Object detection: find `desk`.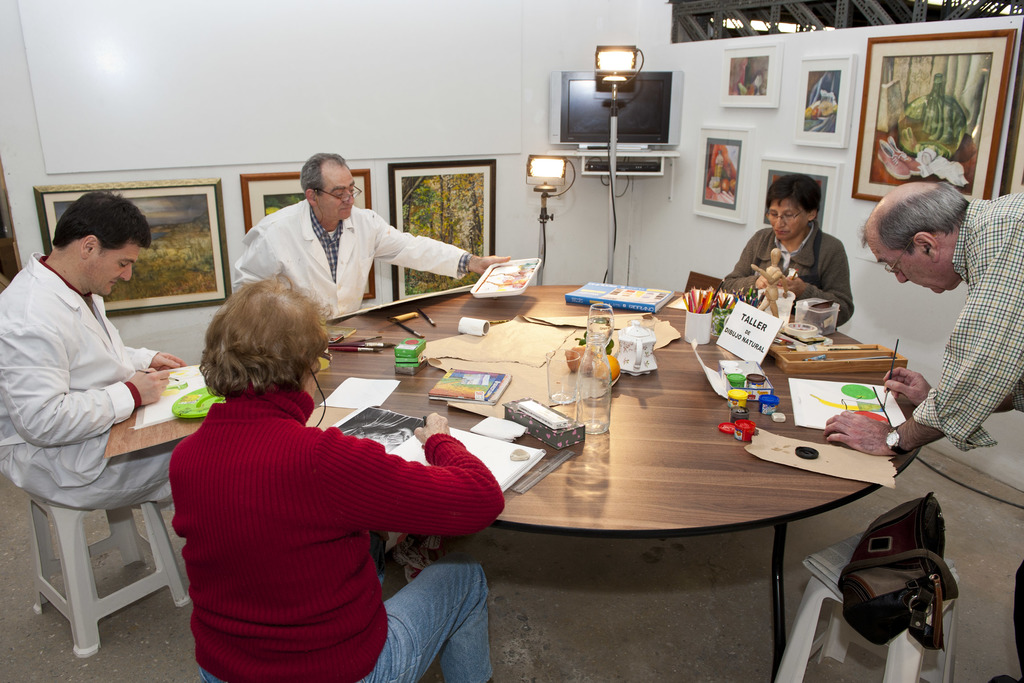
bbox=(207, 306, 907, 663).
